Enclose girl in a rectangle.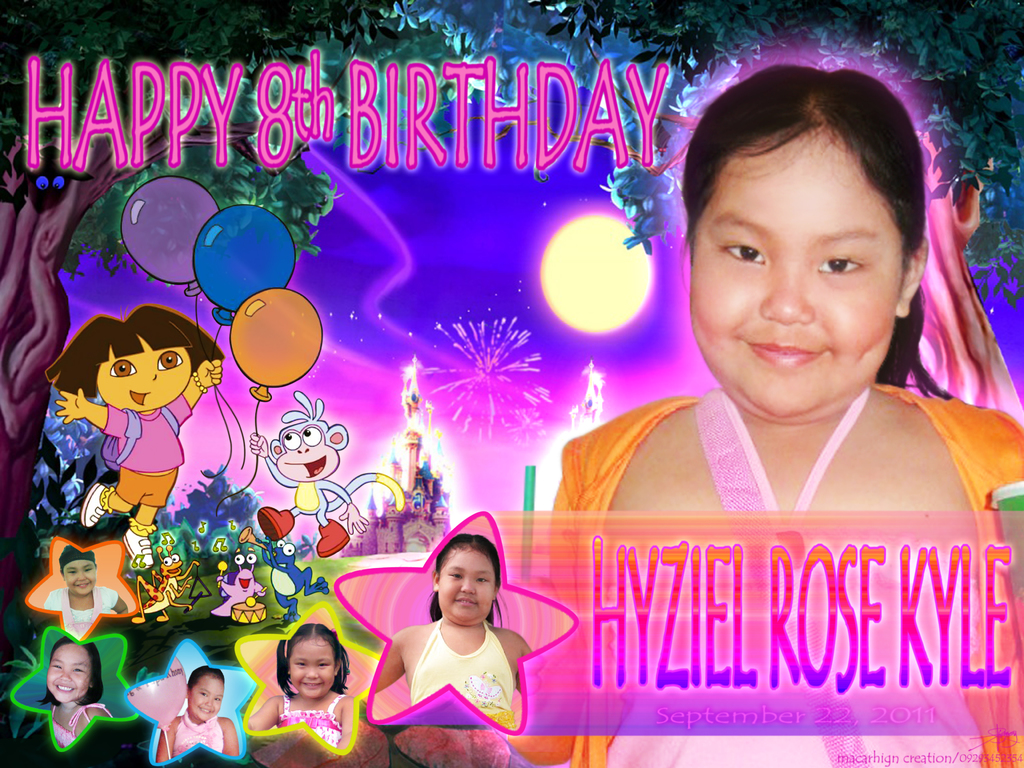
left=45, top=305, right=228, bottom=572.
